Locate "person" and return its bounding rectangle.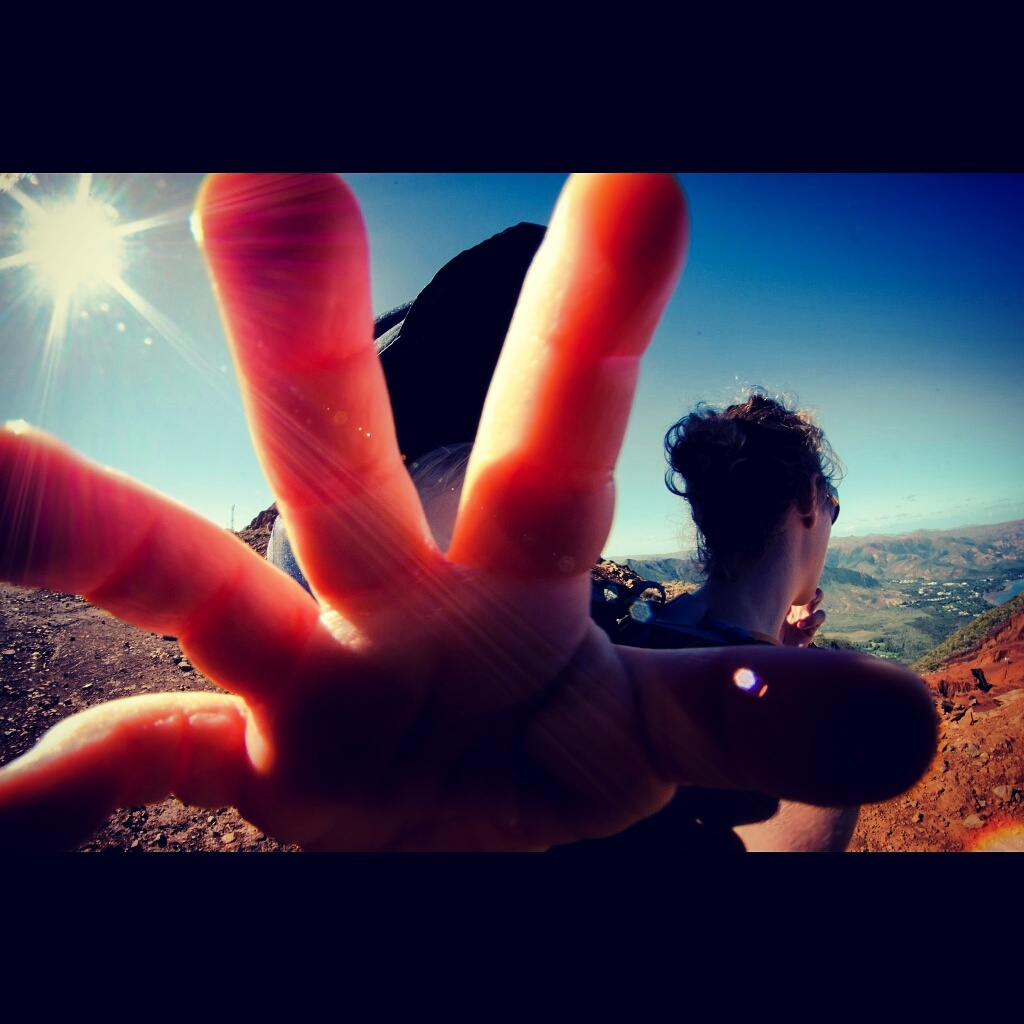
crop(256, 211, 596, 620).
